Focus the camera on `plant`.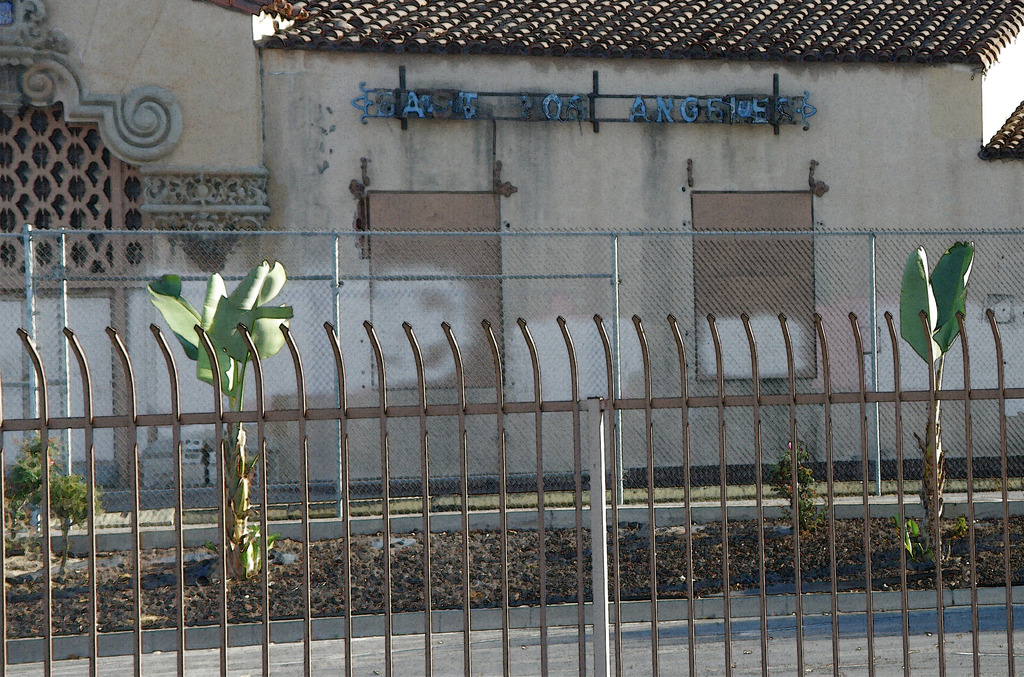
Focus region: 902:245:972:563.
